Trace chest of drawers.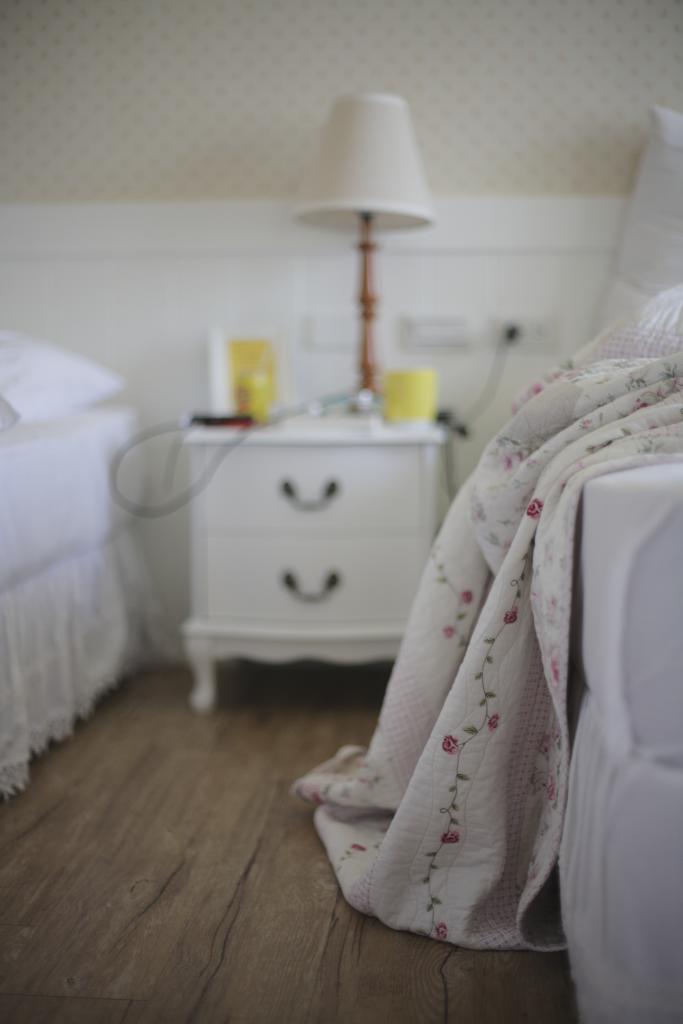
Traced to (left=183, top=417, right=453, bottom=706).
